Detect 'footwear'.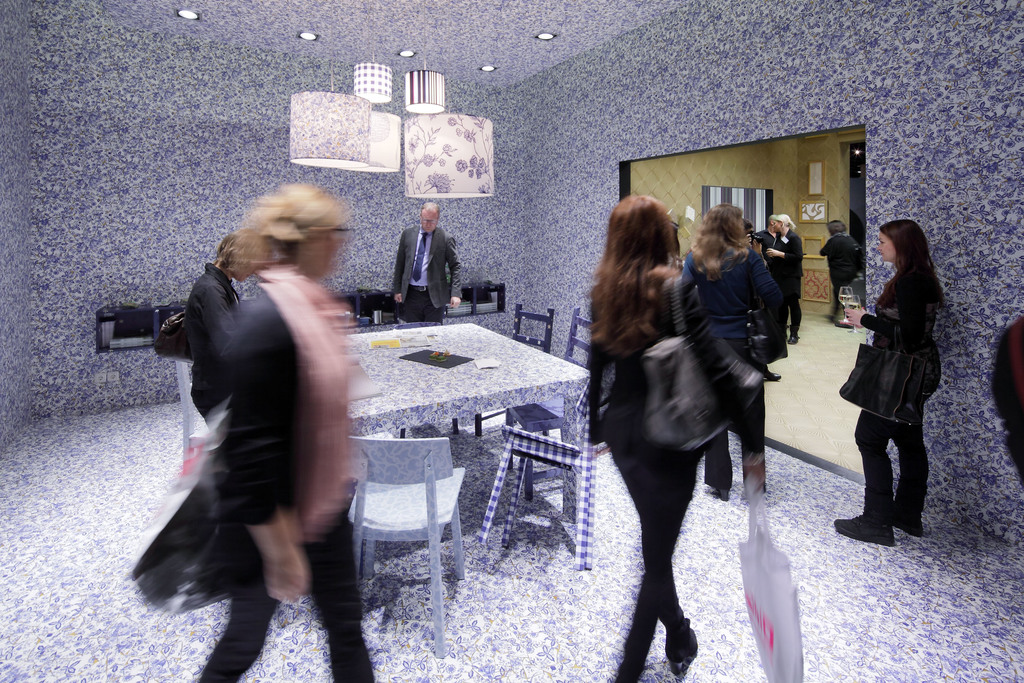
Detected at pyautogui.locateOnScreen(829, 512, 896, 546).
